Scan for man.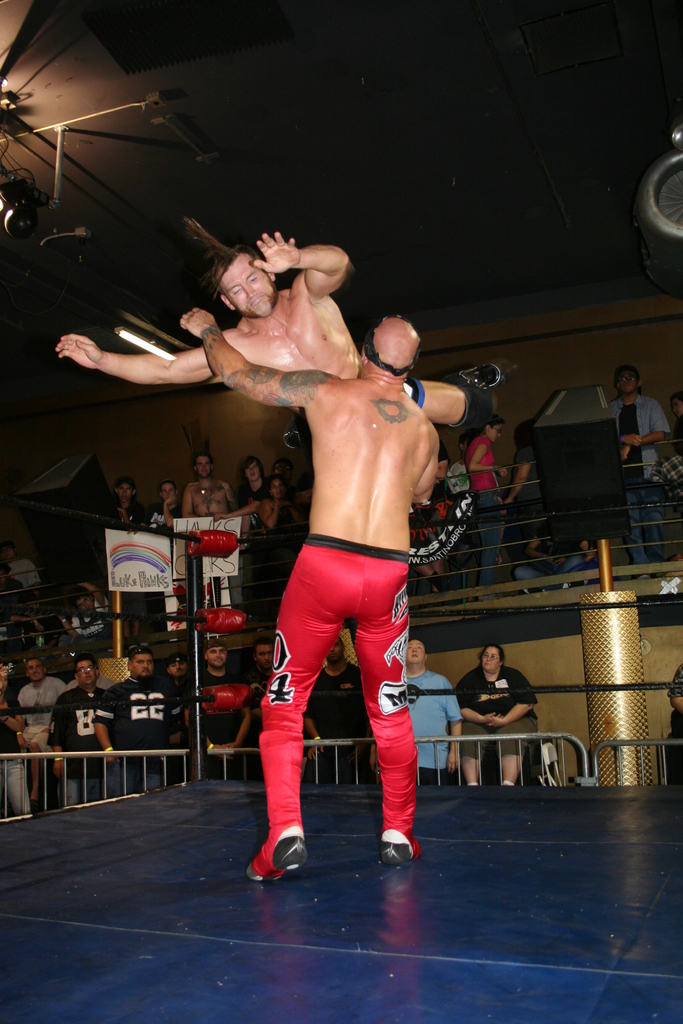
Scan result: 101:476:151:650.
